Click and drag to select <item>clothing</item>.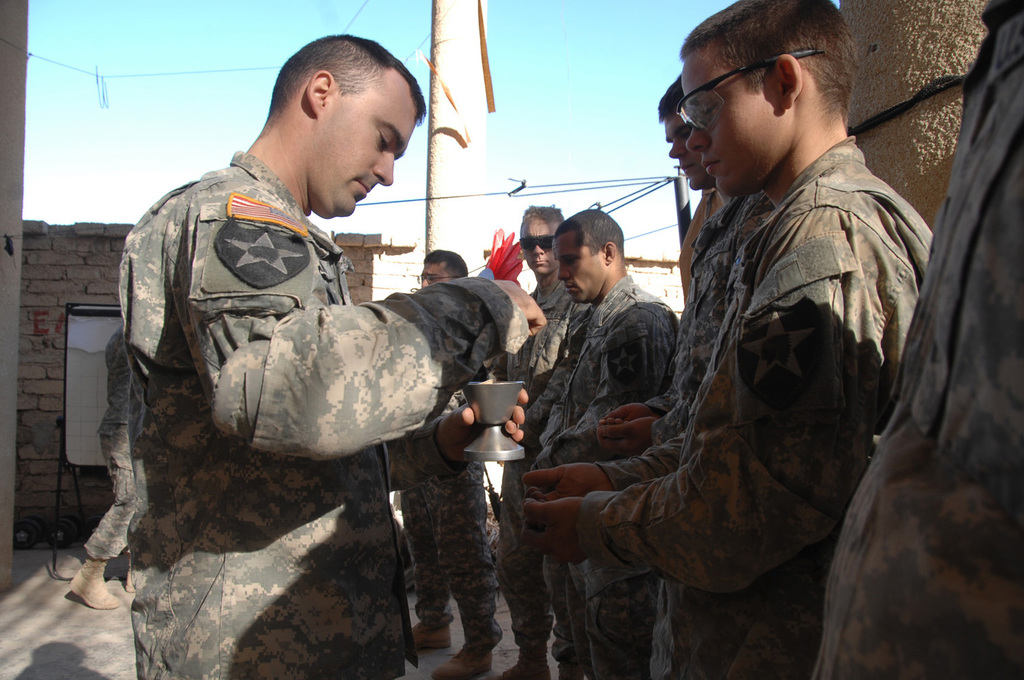
Selection: pyautogui.locateOnScreen(80, 328, 159, 554).
